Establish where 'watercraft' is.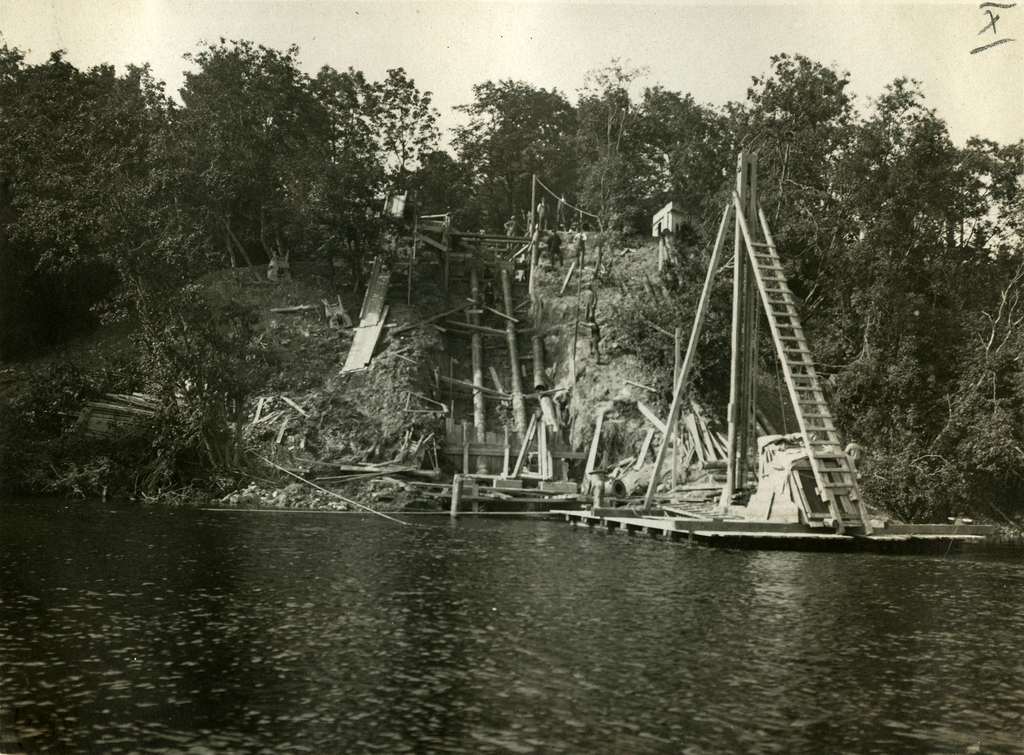
Established at (559,153,982,552).
